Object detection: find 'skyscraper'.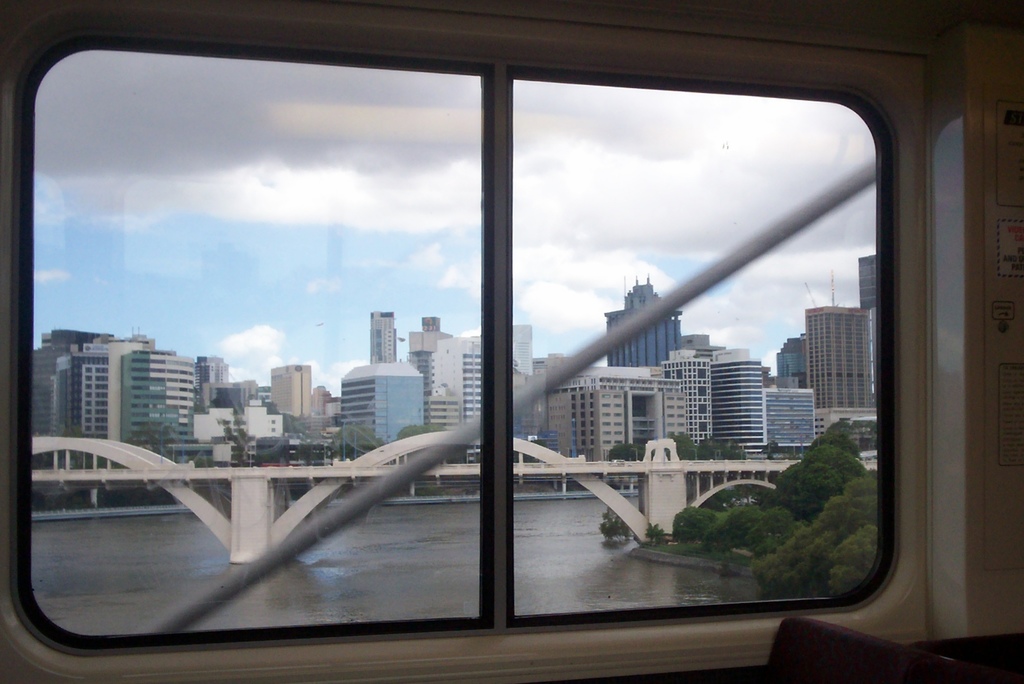
(804,299,868,409).
